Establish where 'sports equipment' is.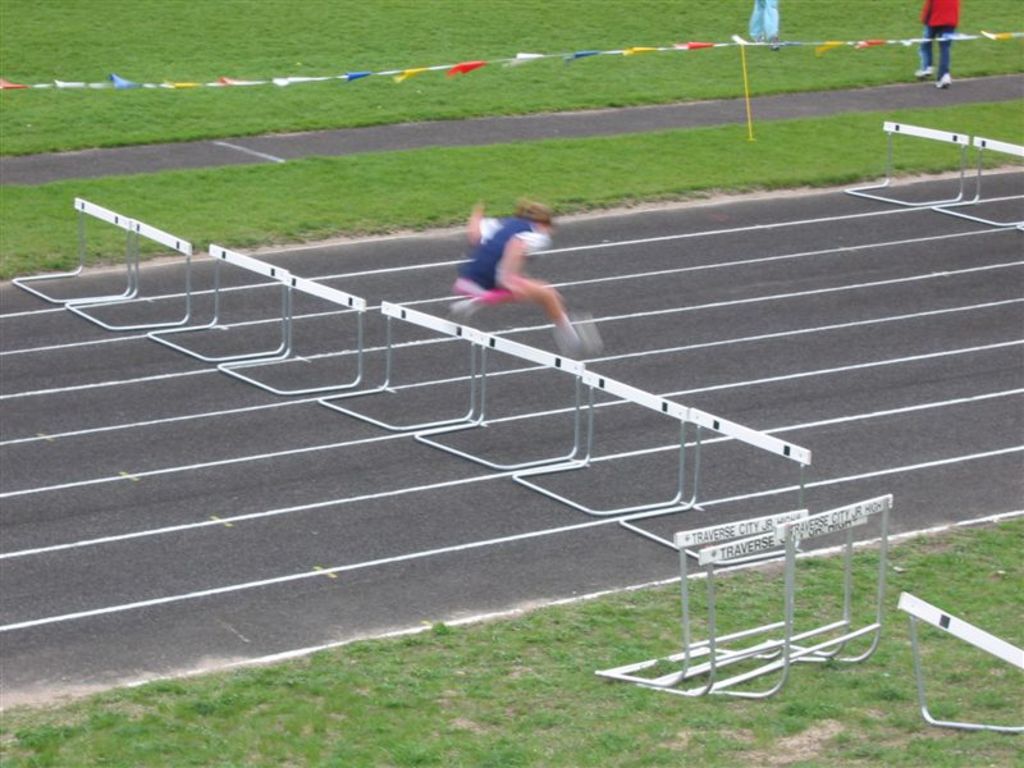
Established at 146 244 285 365.
